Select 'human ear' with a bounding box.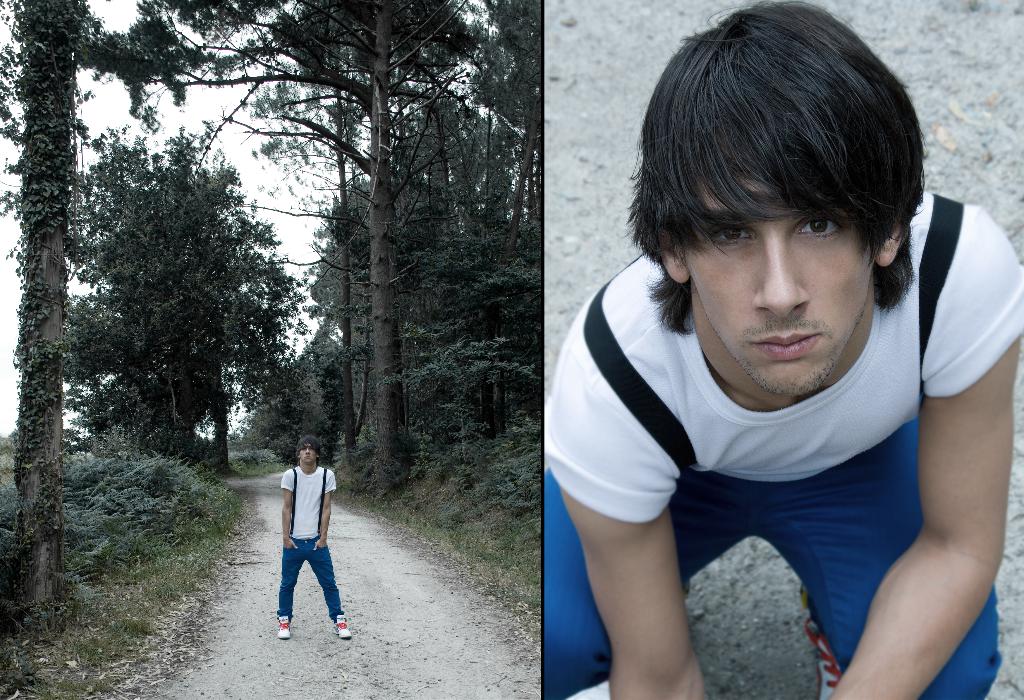
Rect(316, 455, 317, 457).
